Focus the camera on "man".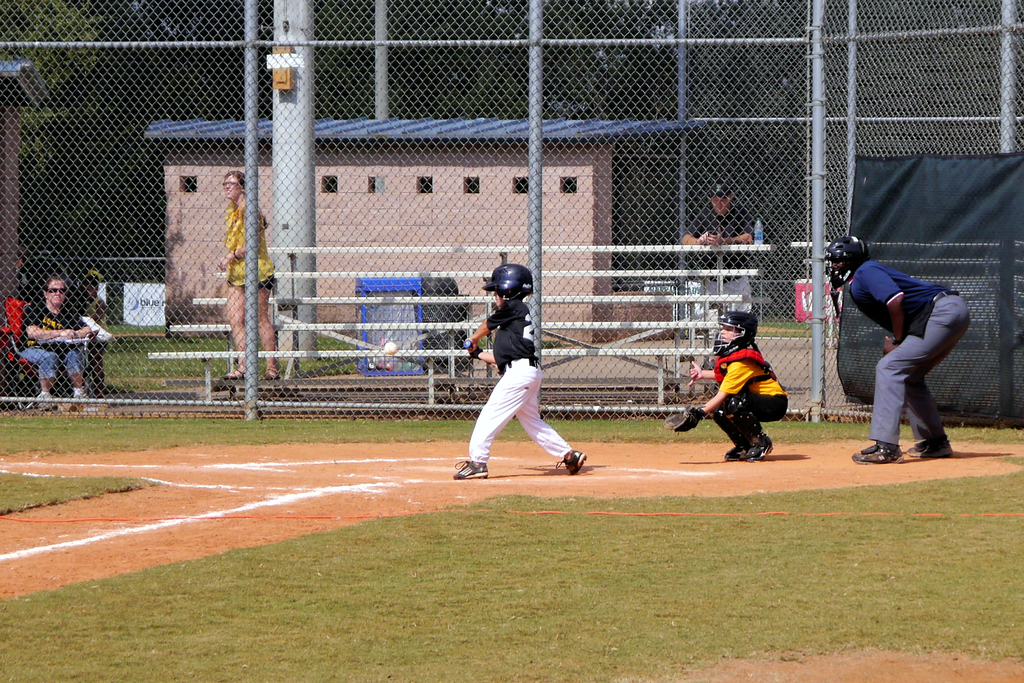
Focus region: {"x1": 467, "y1": 269, "x2": 586, "y2": 496}.
